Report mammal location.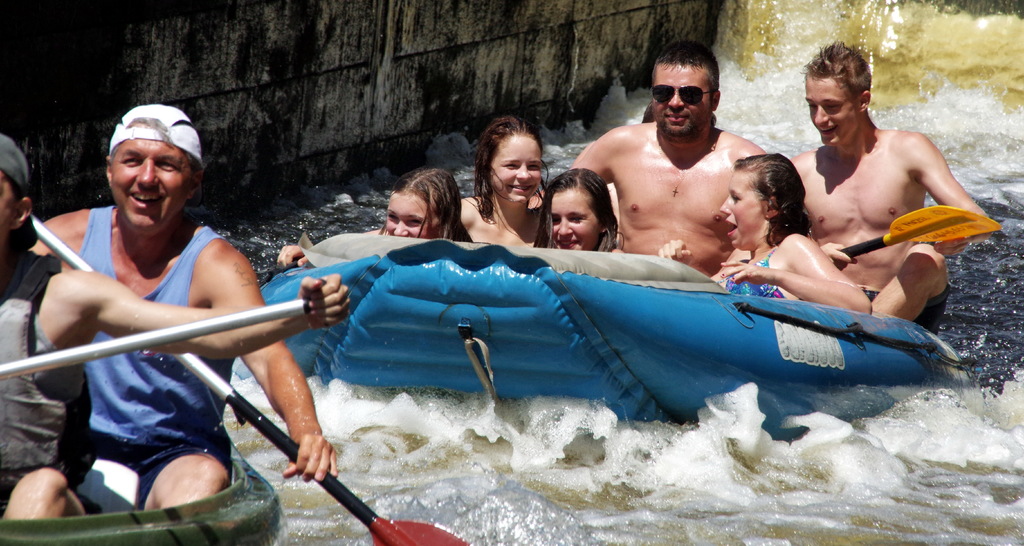
Report: {"x1": 655, "y1": 152, "x2": 873, "y2": 311}.
